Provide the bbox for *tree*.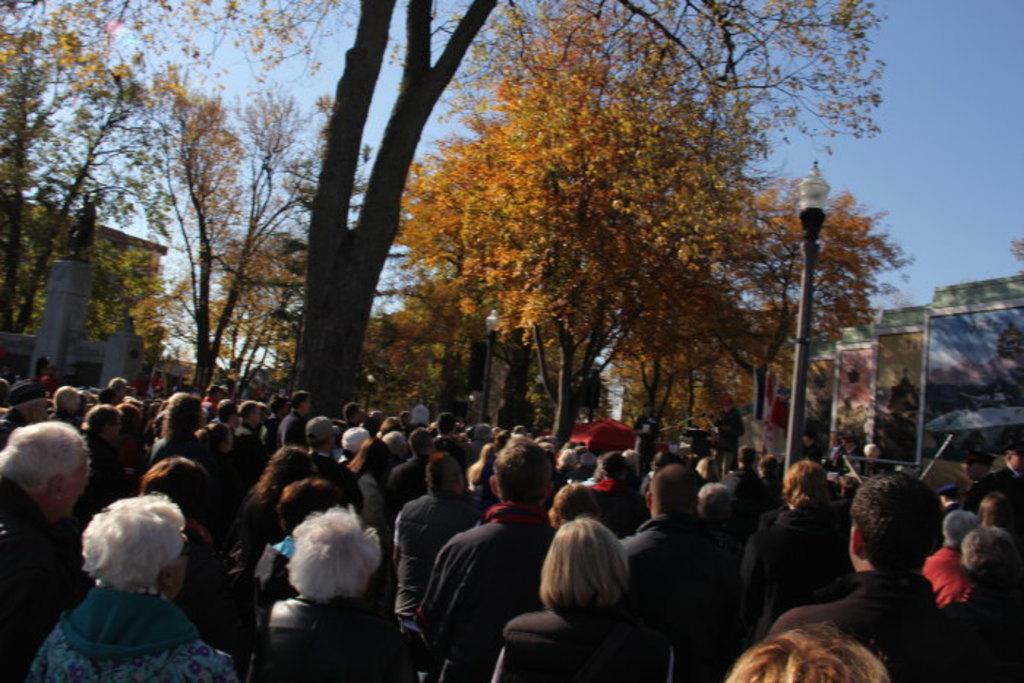
box(714, 269, 816, 424).
